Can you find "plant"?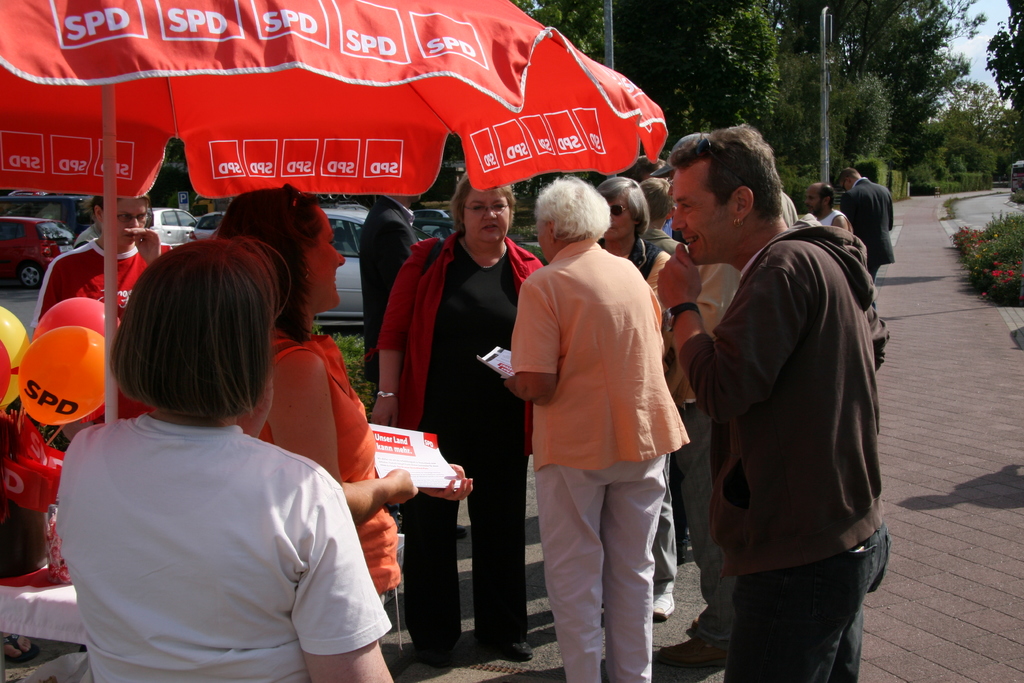
Yes, bounding box: crop(909, 176, 957, 195).
